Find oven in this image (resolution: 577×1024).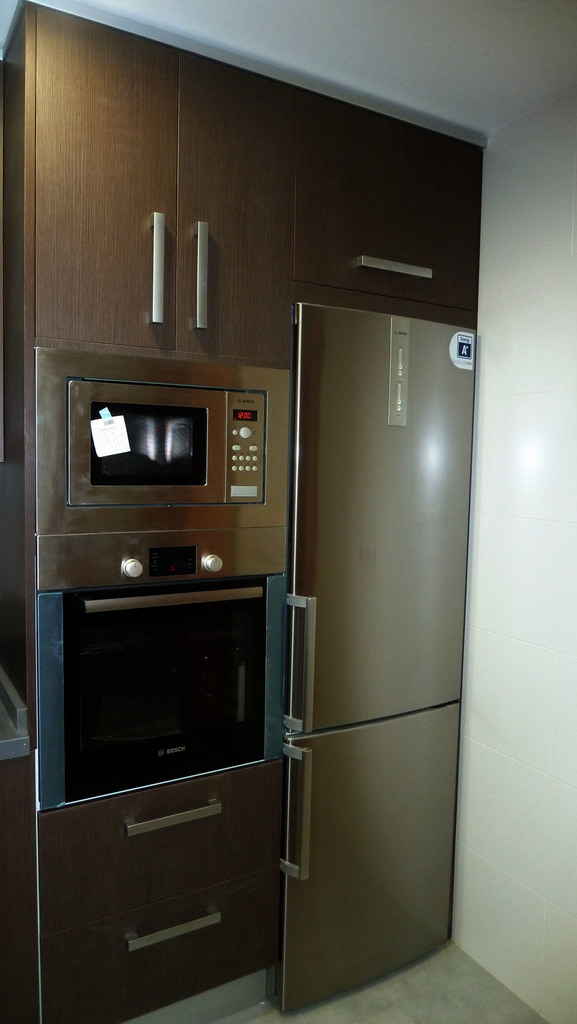
32:566:289:808.
